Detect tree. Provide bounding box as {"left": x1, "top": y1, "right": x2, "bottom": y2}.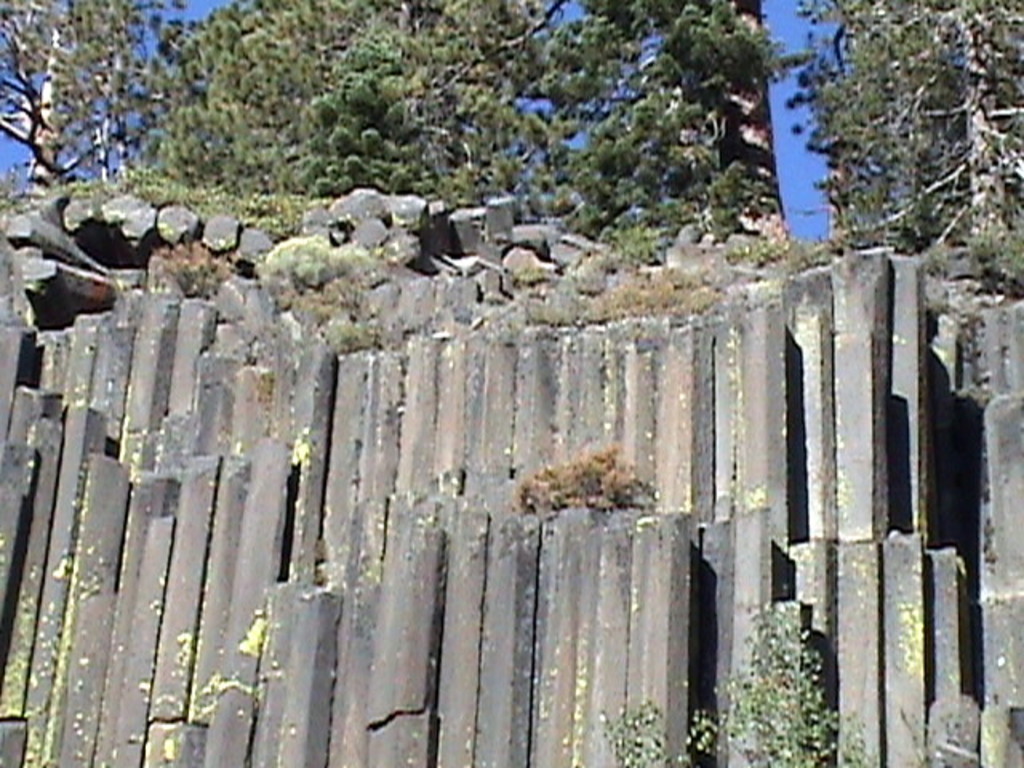
{"left": 0, "top": 0, "right": 106, "bottom": 187}.
